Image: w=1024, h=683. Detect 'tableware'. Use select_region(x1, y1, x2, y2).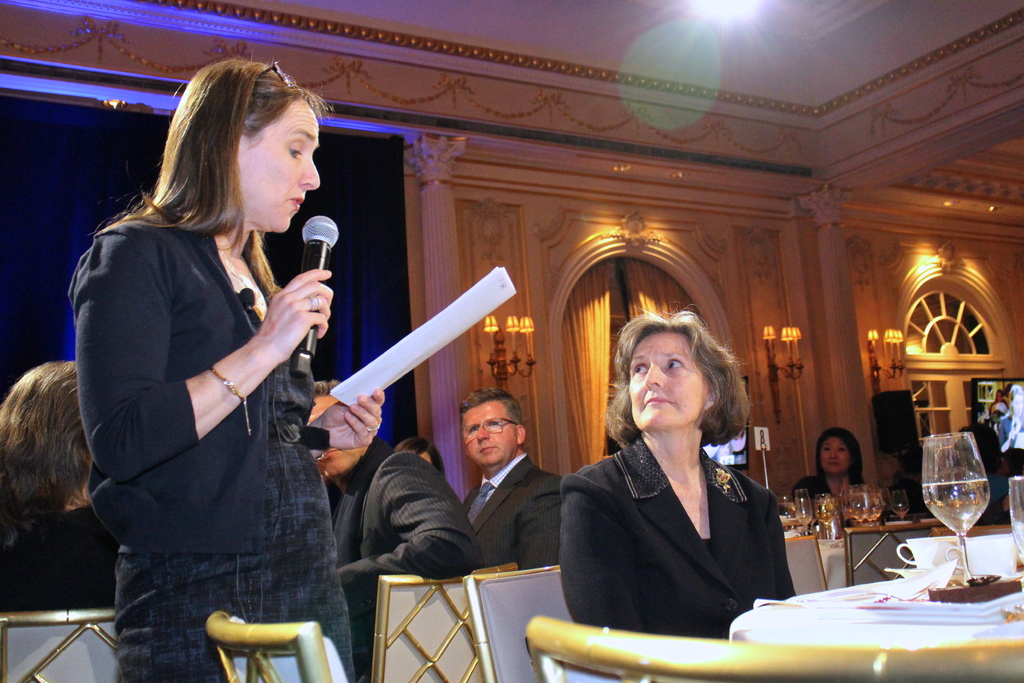
select_region(917, 421, 1014, 601).
